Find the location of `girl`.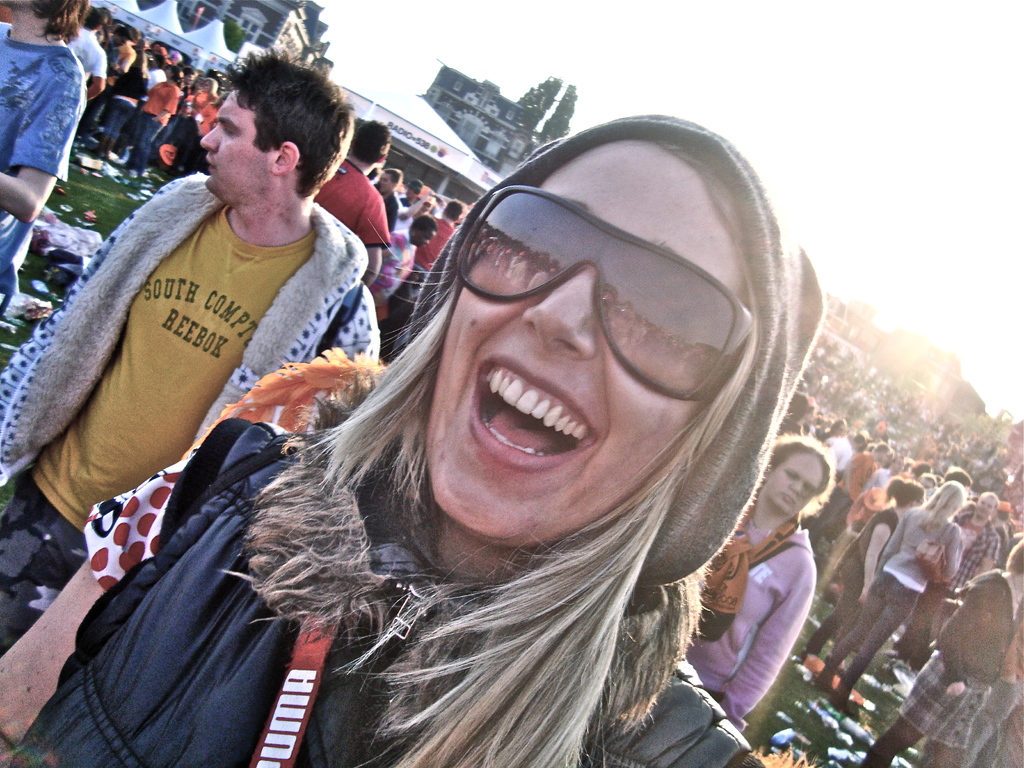
Location: [left=0, top=108, right=825, bottom=767].
